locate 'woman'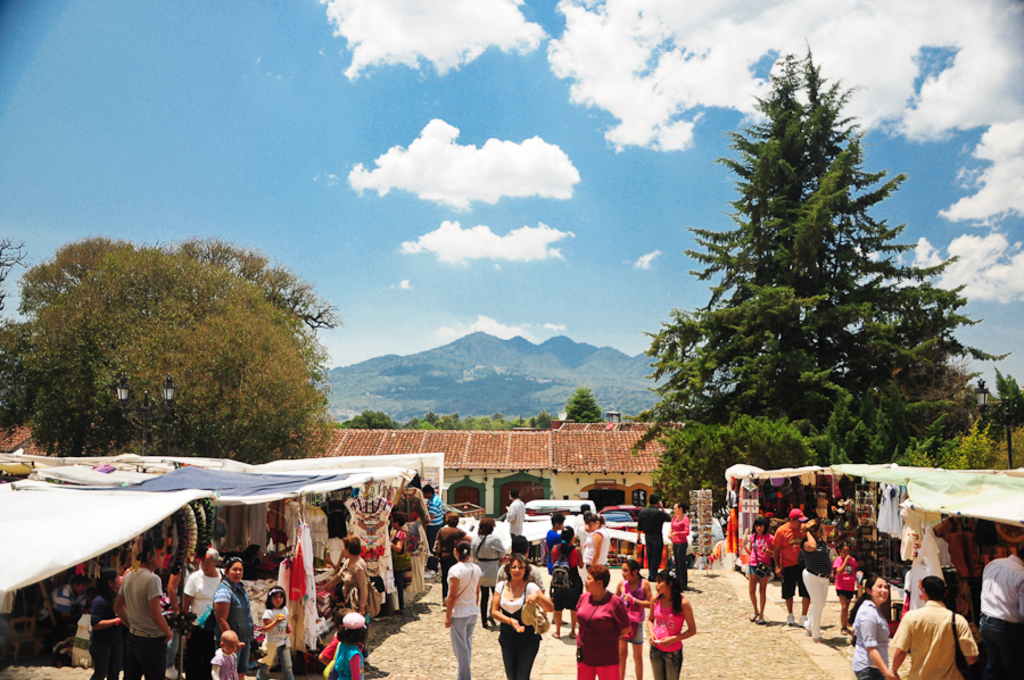
(448, 538, 482, 679)
